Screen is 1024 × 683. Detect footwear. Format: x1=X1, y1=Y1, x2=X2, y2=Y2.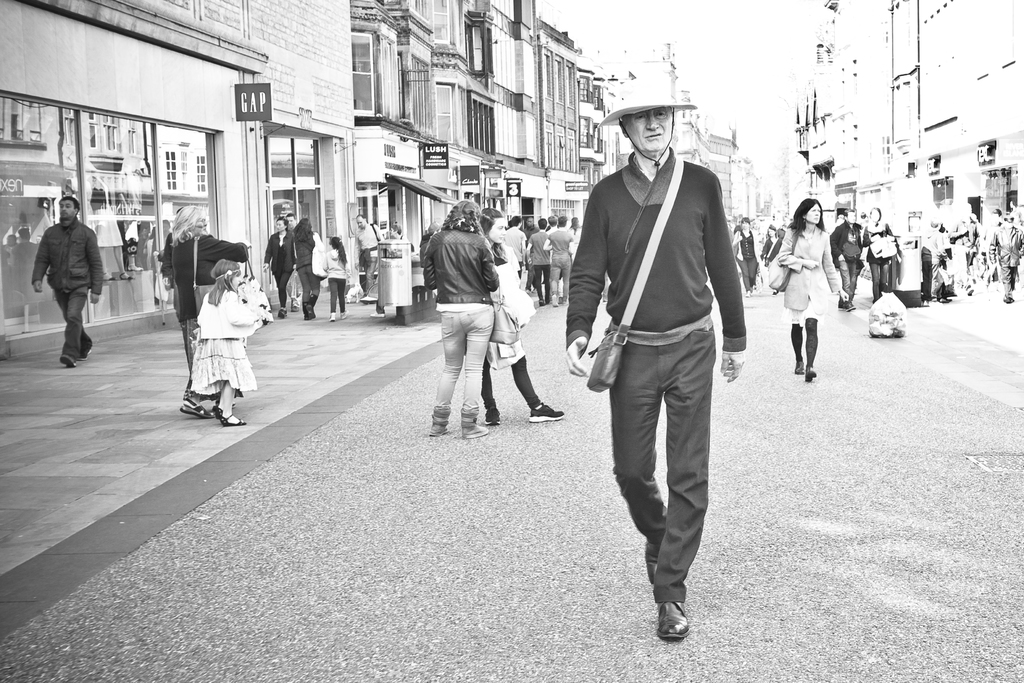
x1=281, y1=308, x2=285, y2=319.
